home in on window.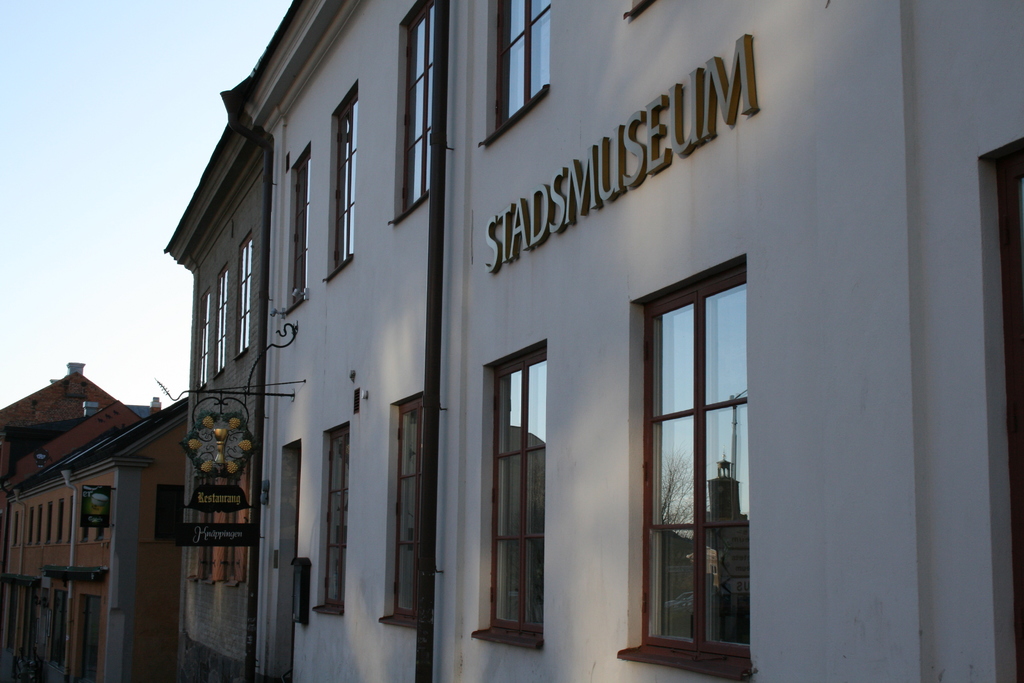
Homed in at select_region(627, 230, 765, 646).
